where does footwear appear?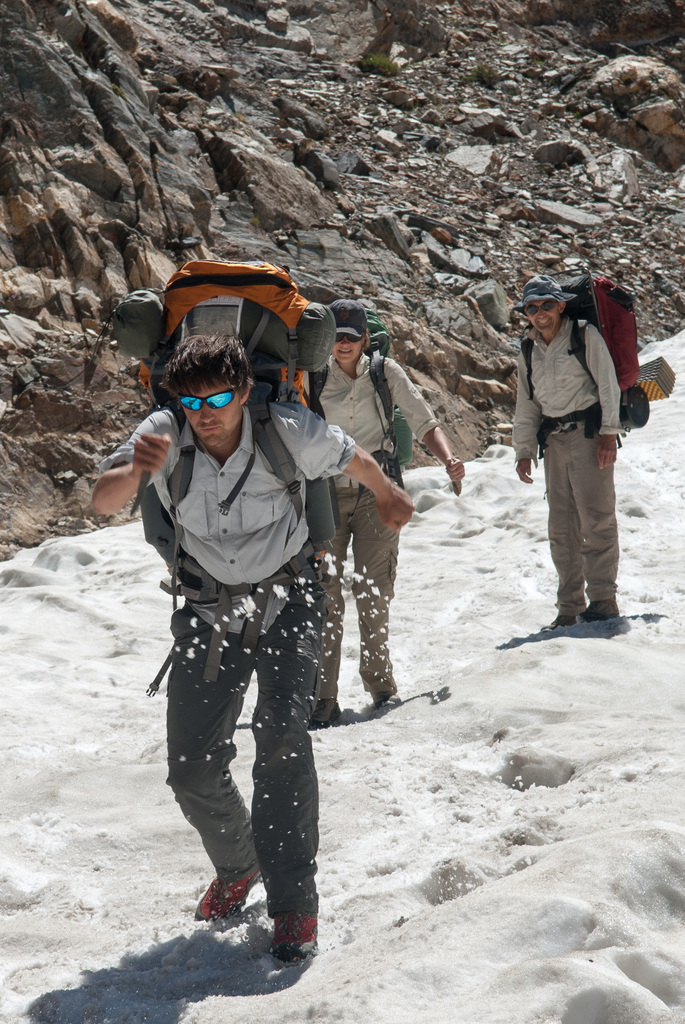
Appears at l=271, t=915, r=323, b=960.
